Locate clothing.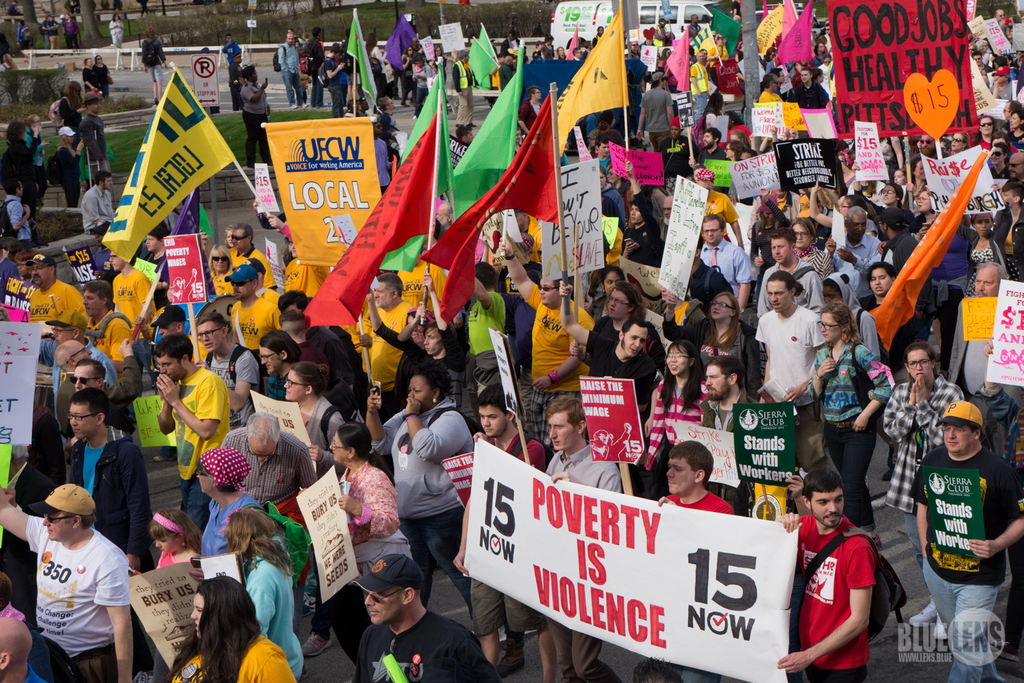
Bounding box: 696, 242, 769, 305.
